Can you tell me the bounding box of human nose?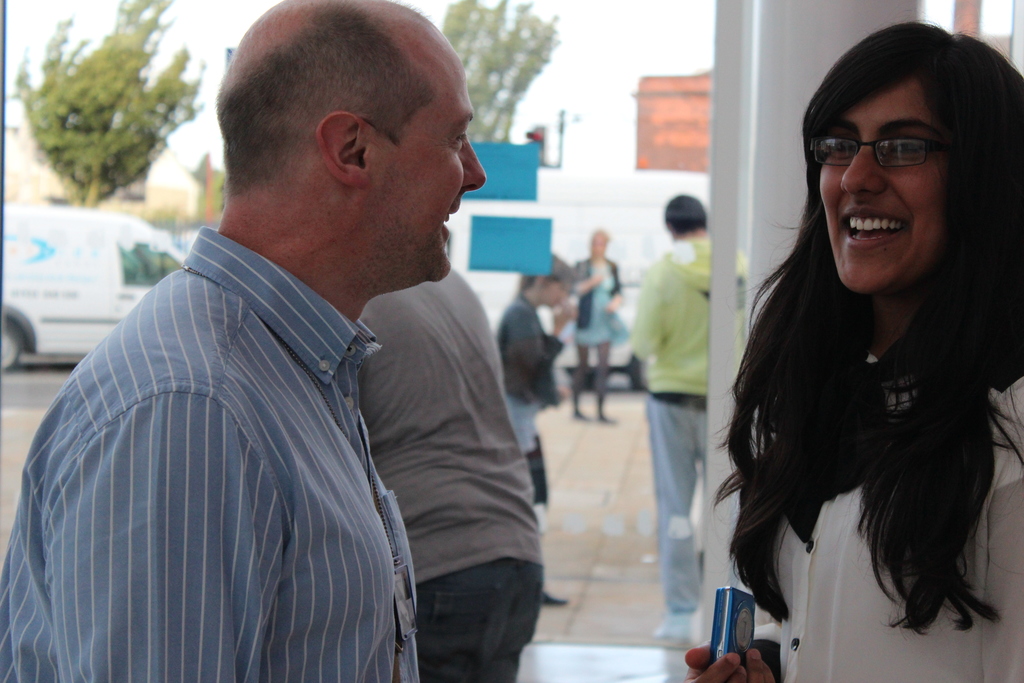
{"x1": 840, "y1": 138, "x2": 884, "y2": 196}.
